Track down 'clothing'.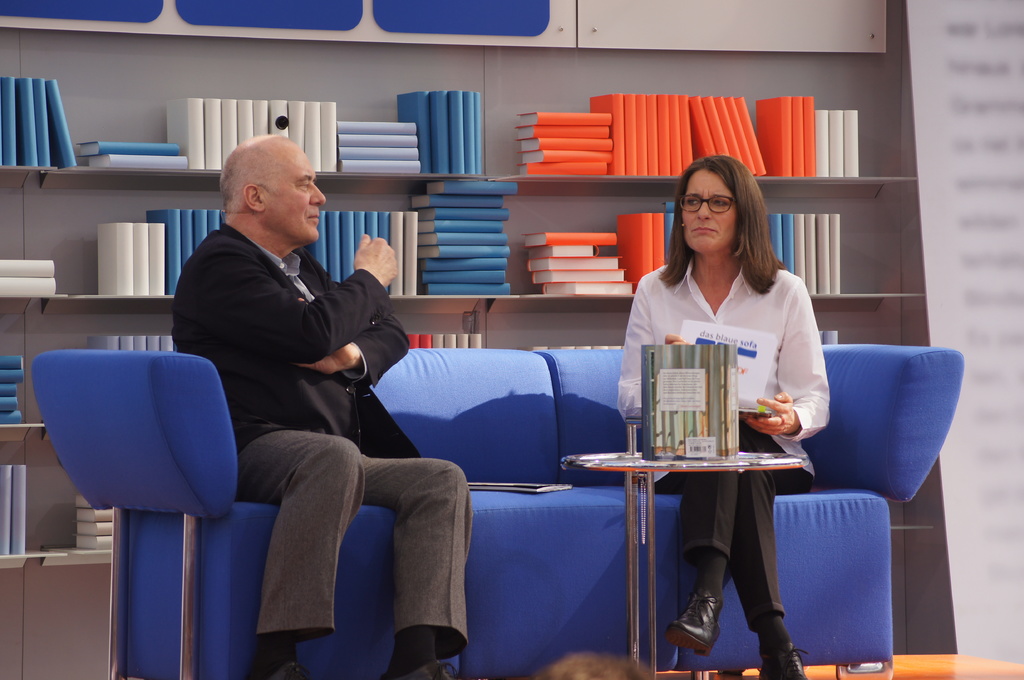
Tracked to [172, 232, 503, 665].
